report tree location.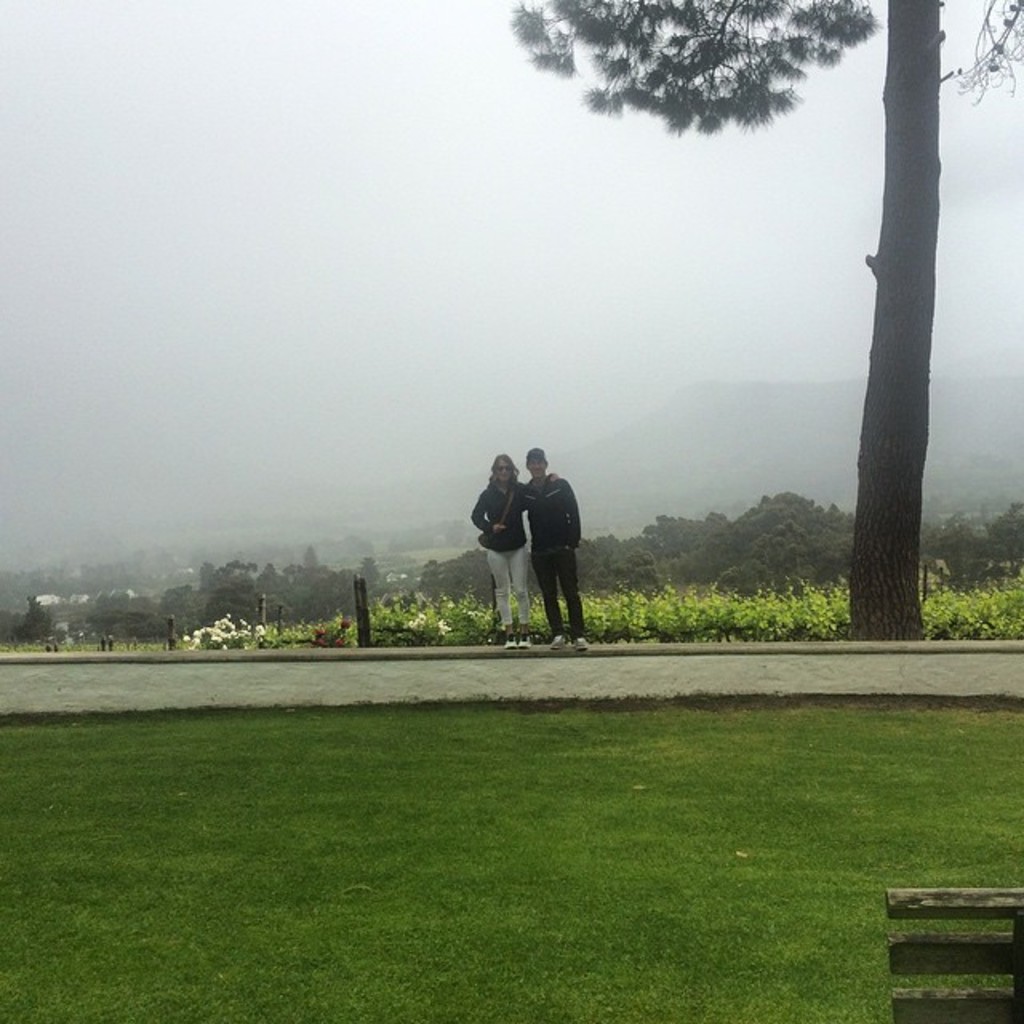
Report: [left=410, top=538, right=499, bottom=611].
